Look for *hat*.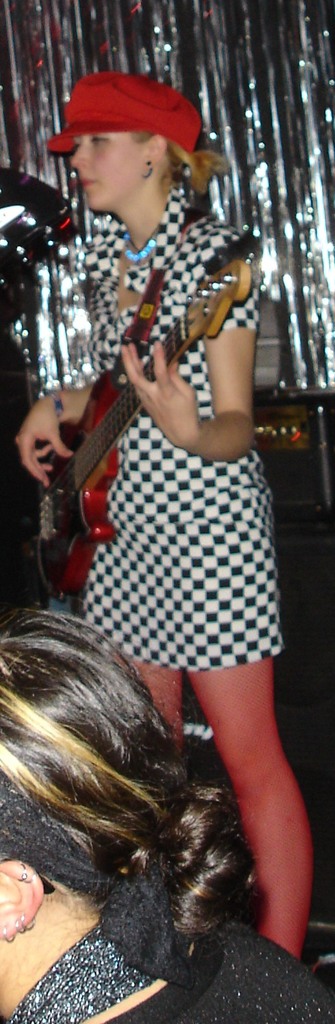
Found: (left=47, top=68, right=205, bottom=158).
